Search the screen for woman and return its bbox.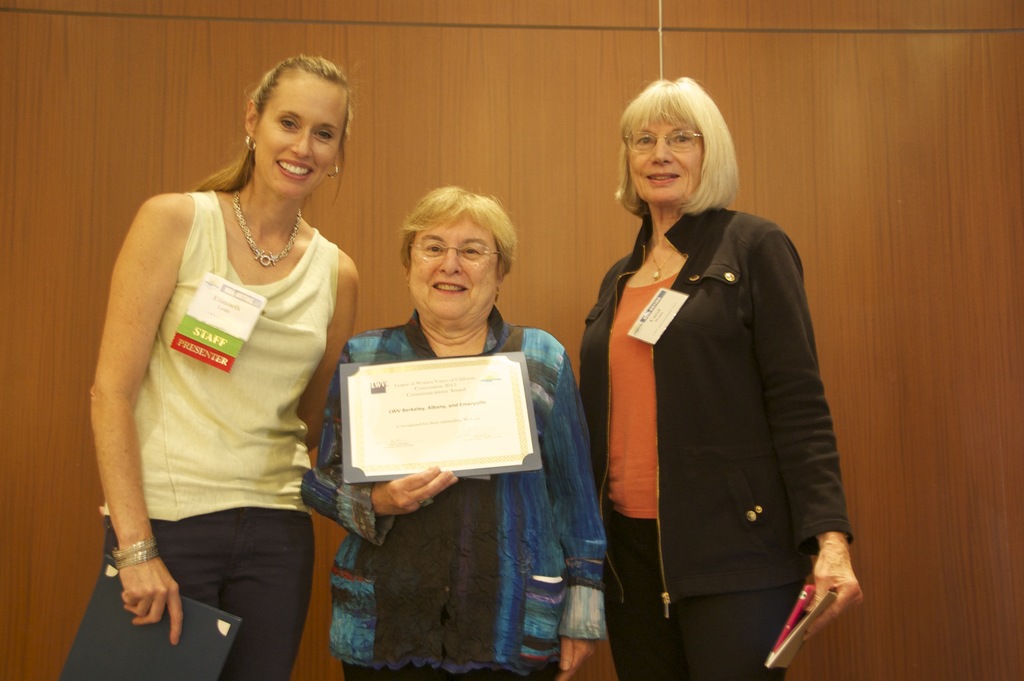
Found: x1=568, y1=65, x2=849, y2=676.
